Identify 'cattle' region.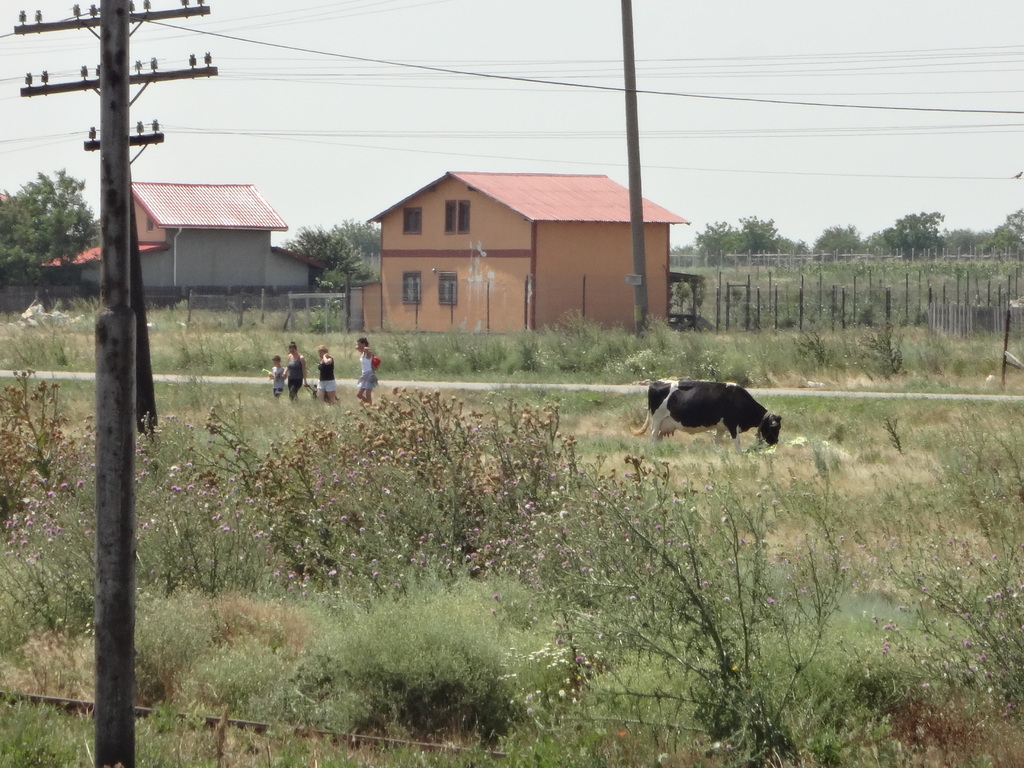
Region: bbox(634, 364, 790, 454).
